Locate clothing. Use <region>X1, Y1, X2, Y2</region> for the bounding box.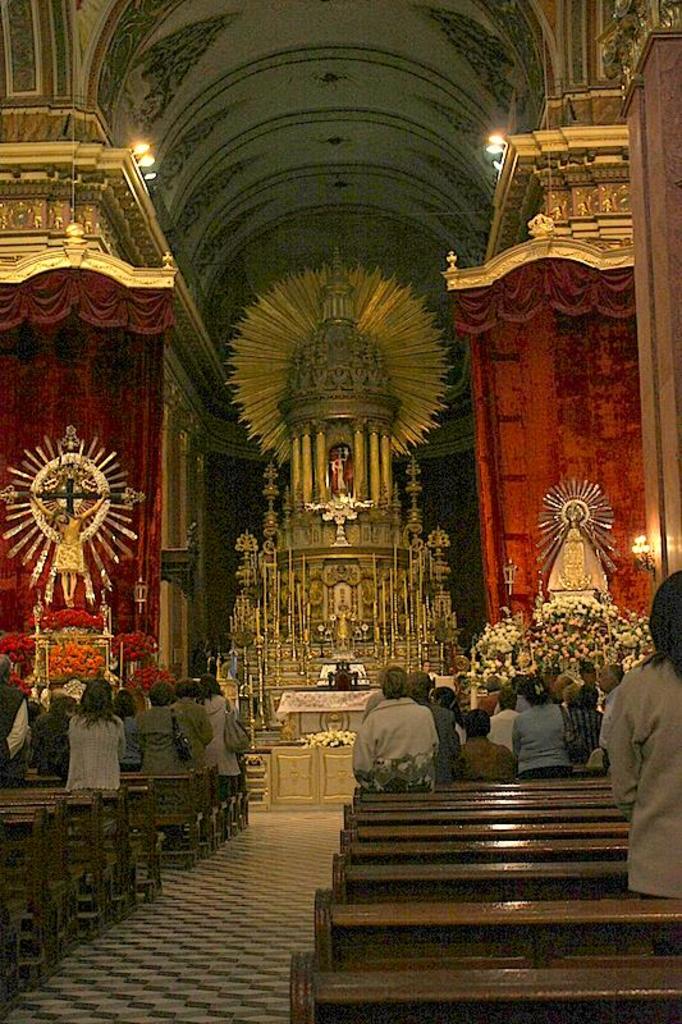
<region>65, 708, 132, 794</region>.
